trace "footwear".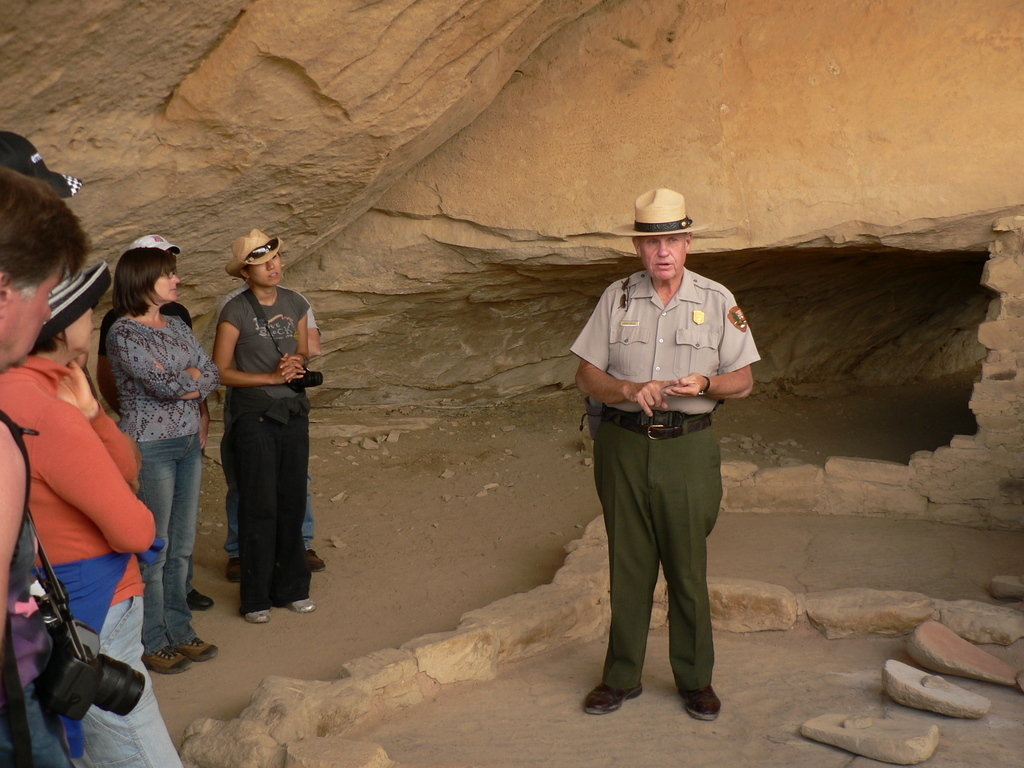
Traced to box=[184, 586, 216, 610].
